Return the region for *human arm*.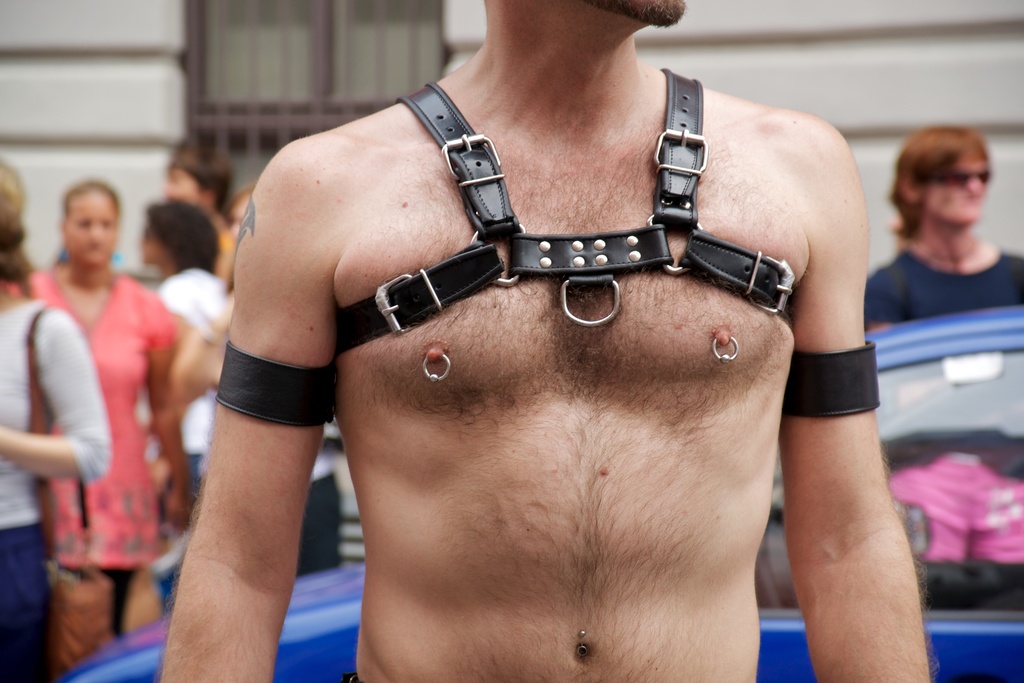
Rect(860, 251, 915, 340).
